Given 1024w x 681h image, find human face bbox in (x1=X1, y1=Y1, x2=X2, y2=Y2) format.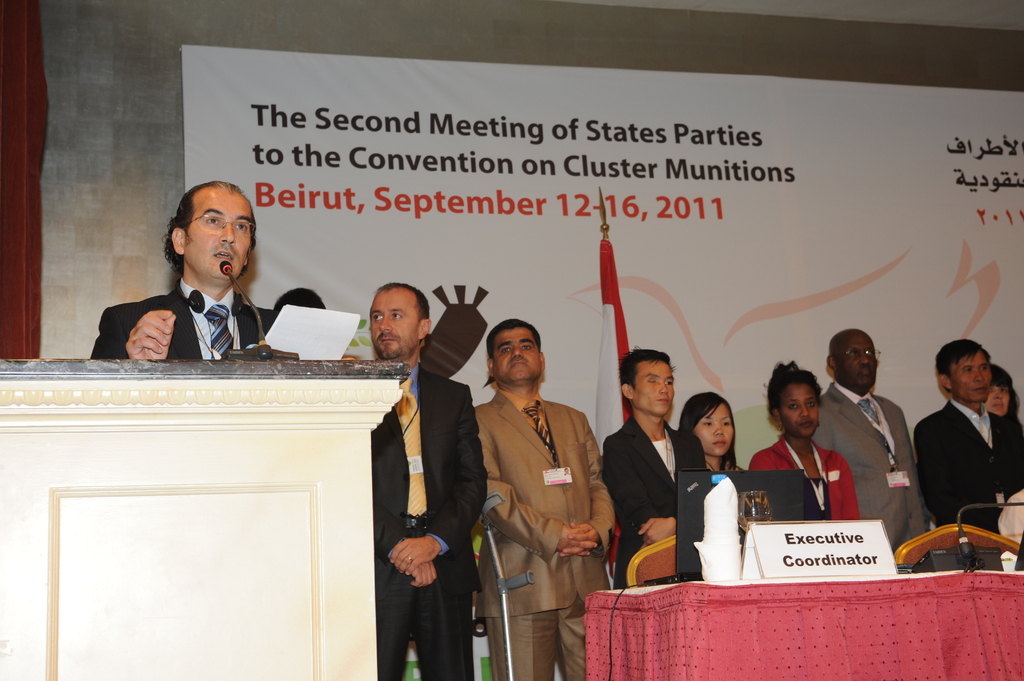
(x1=775, y1=384, x2=817, y2=438).
